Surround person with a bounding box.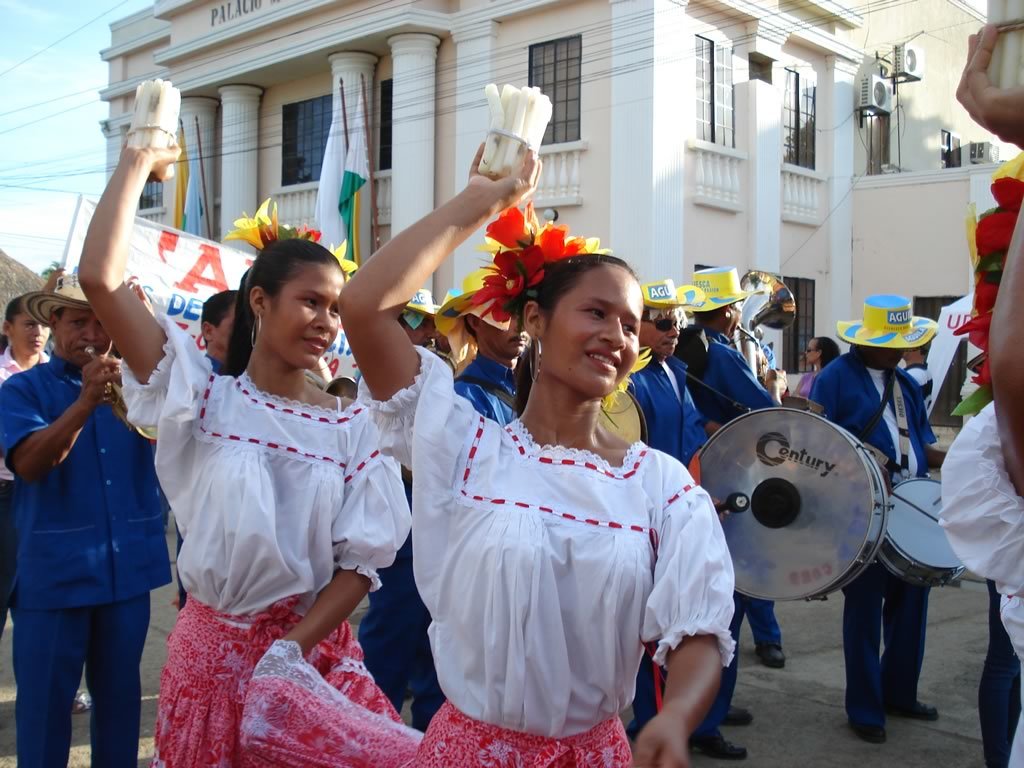
box(615, 283, 746, 719).
